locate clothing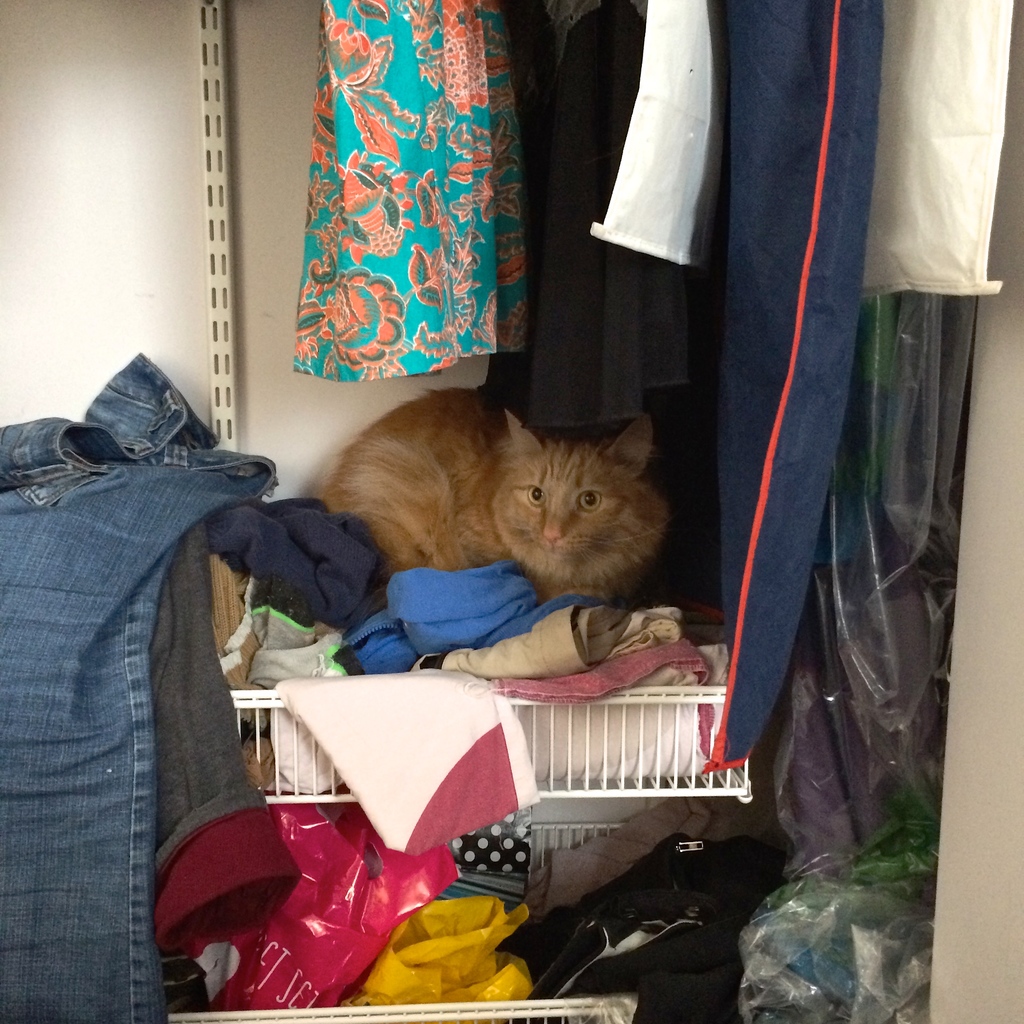
pyautogui.locateOnScreen(843, 15, 1023, 307)
